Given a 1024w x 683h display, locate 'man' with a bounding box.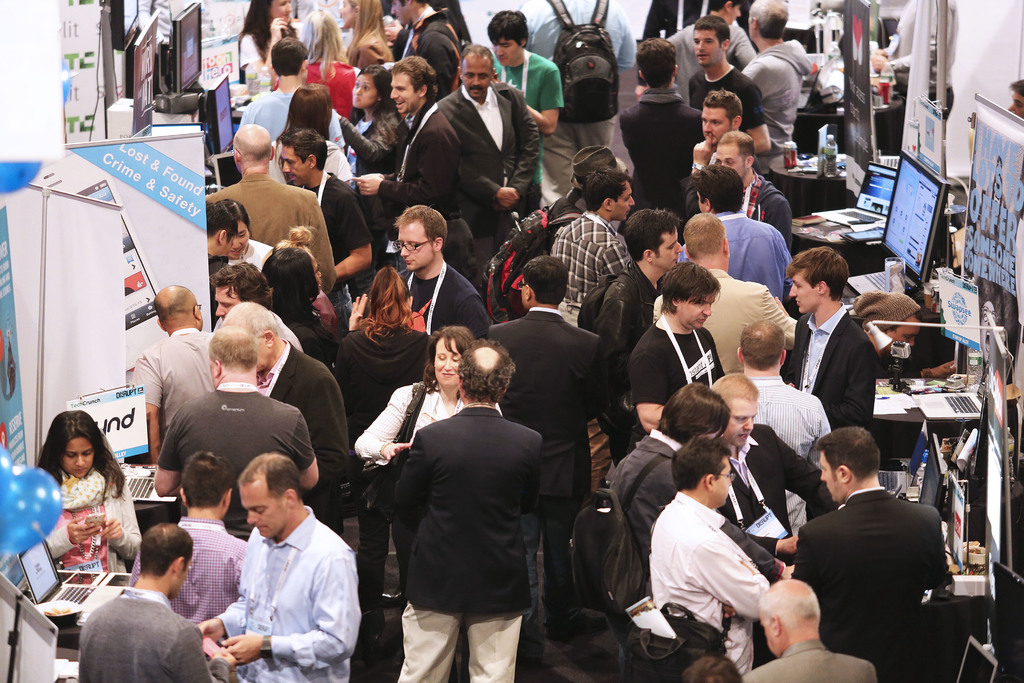
Located: [x1=736, y1=318, x2=831, y2=535].
